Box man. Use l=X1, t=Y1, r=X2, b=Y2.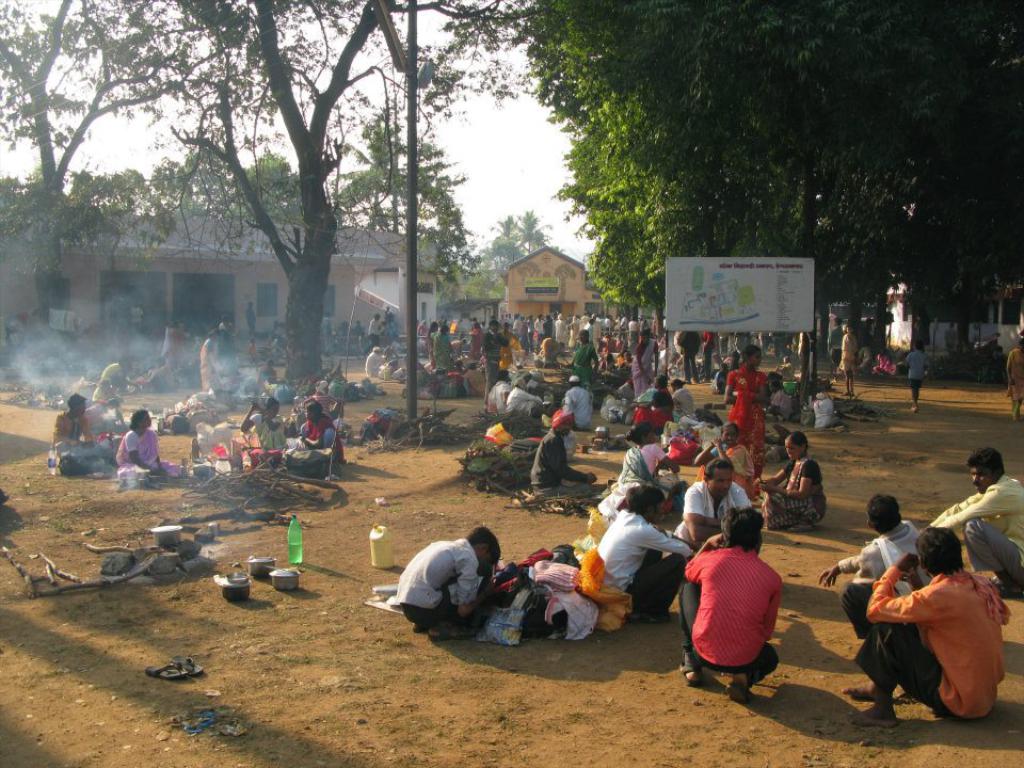
l=862, t=491, r=1019, b=749.
